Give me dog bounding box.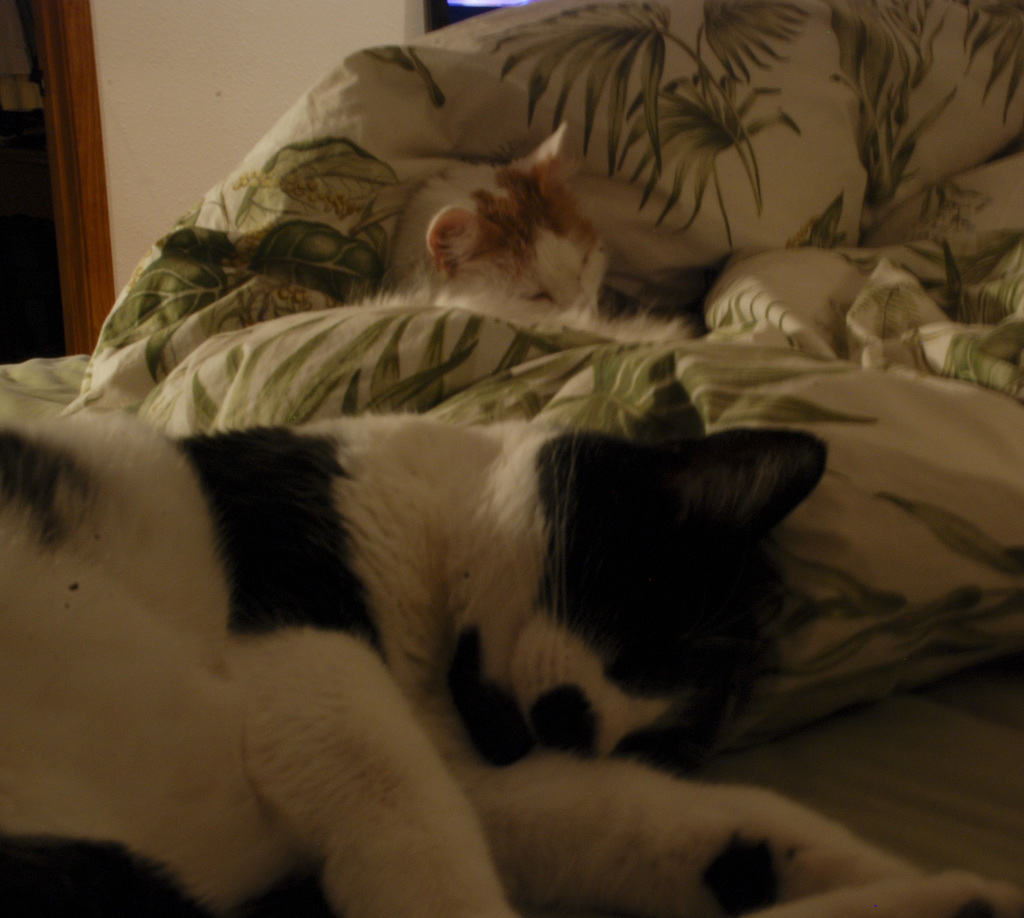
{"left": 0, "top": 402, "right": 1023, "bottom": 917}.
